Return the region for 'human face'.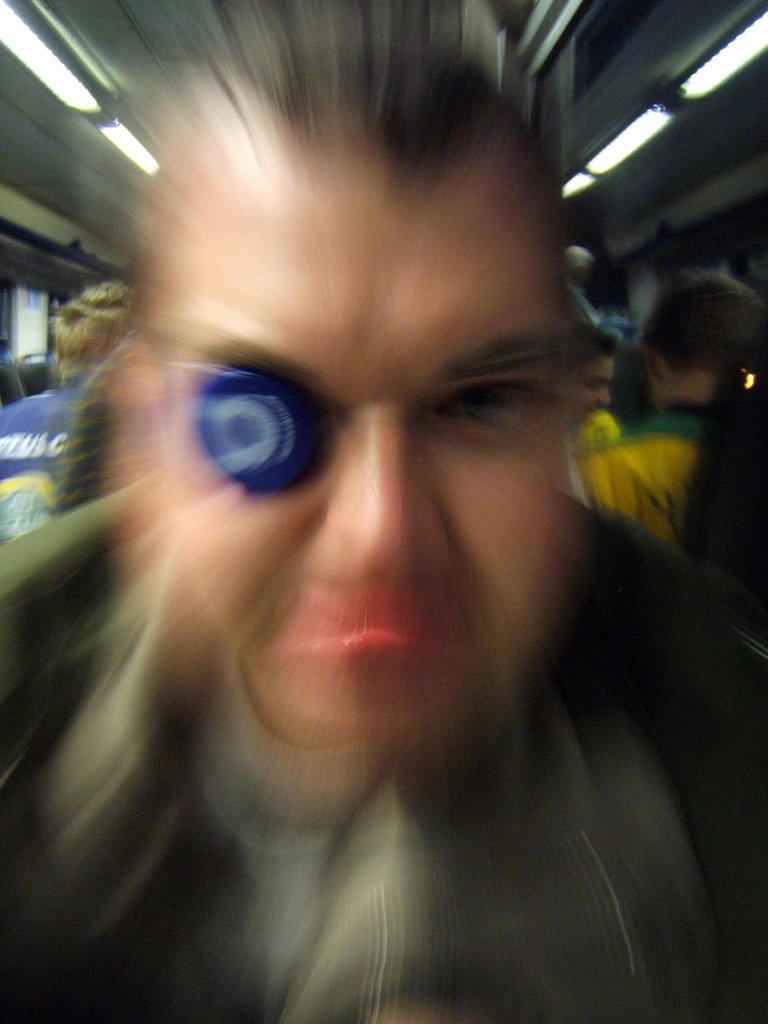
(572,349,618,417).
